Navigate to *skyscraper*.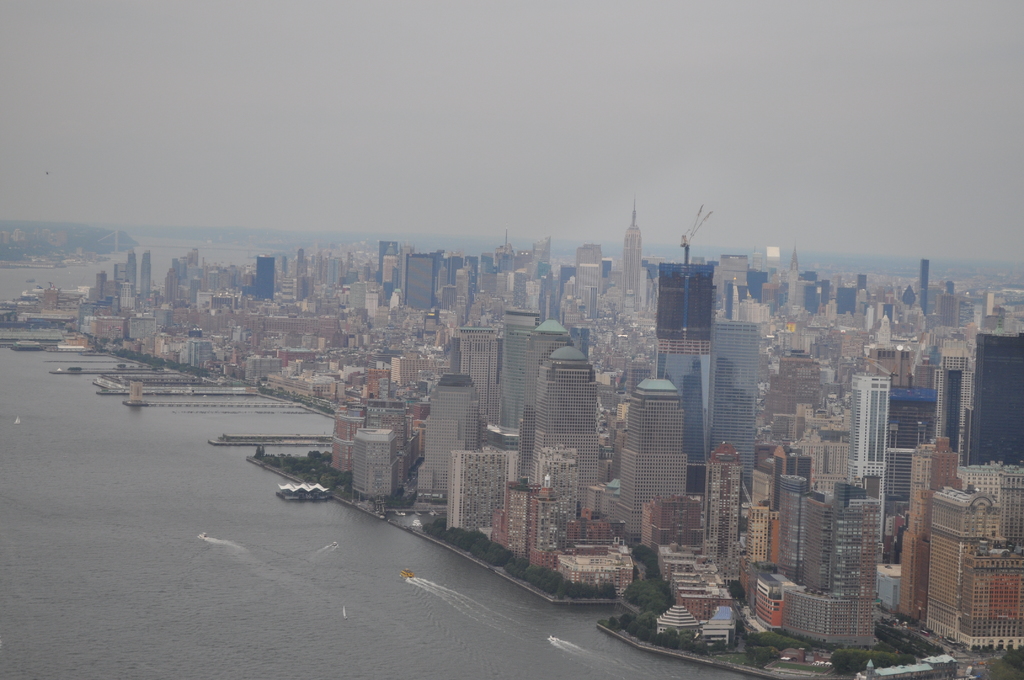
Navigation target: l=616, t=378, r=687, b=551.
